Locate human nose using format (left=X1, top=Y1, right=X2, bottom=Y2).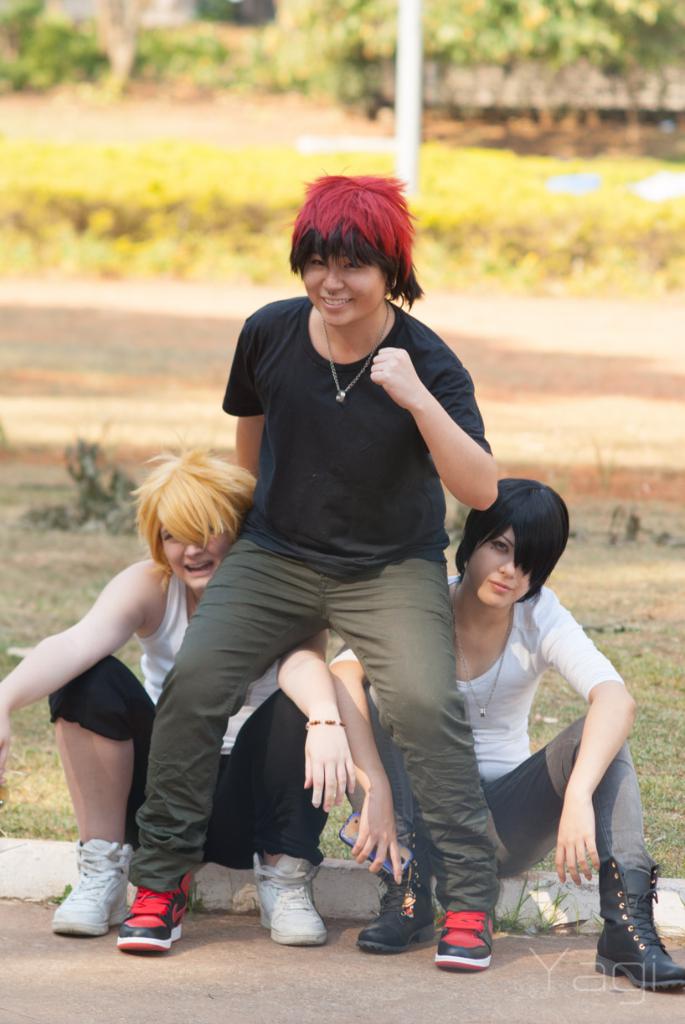
(left=497, top=561, right=515, bottom=579).
